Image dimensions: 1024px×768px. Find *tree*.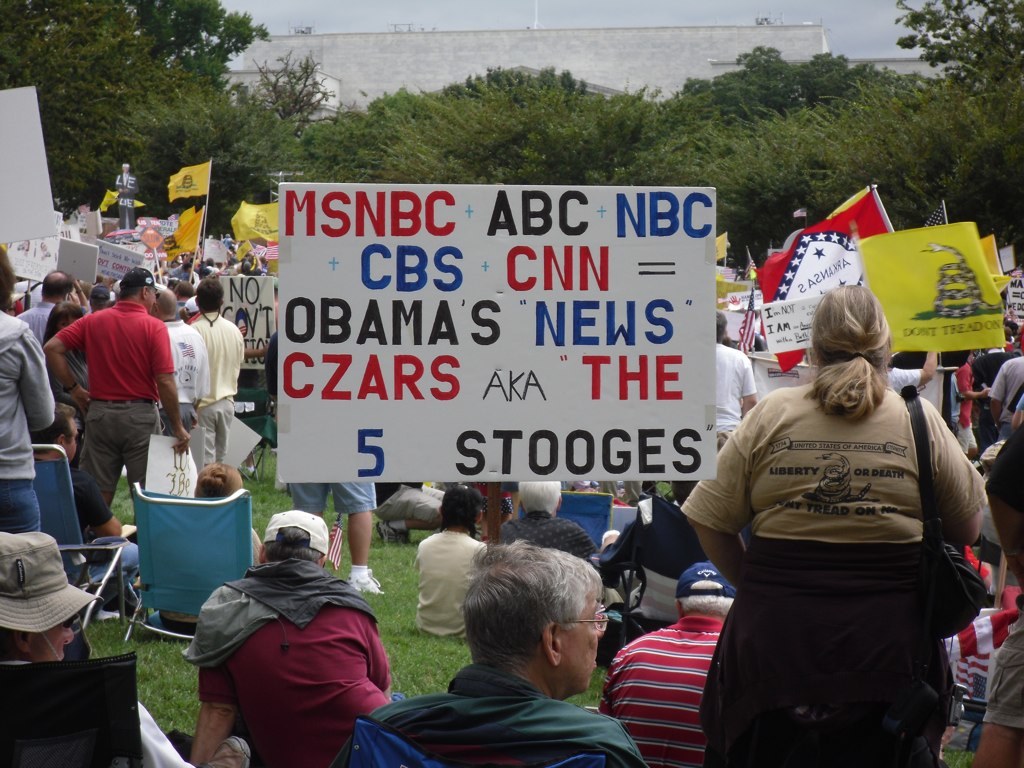
region(0, 0, 289, 232).
